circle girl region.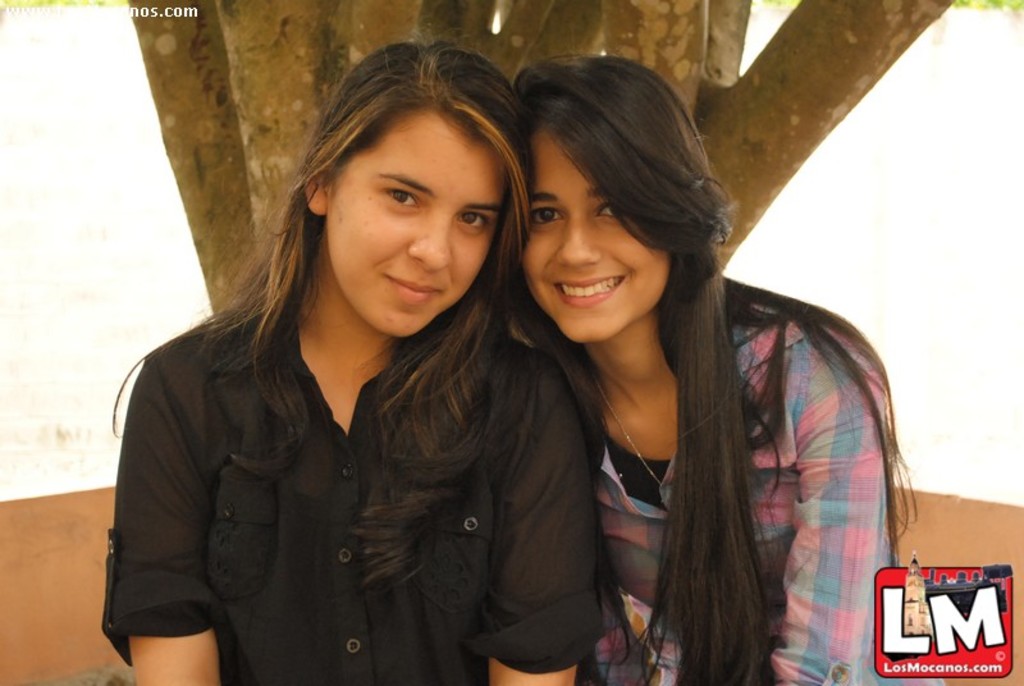
Region: detection(508, 47, 922, 685).
